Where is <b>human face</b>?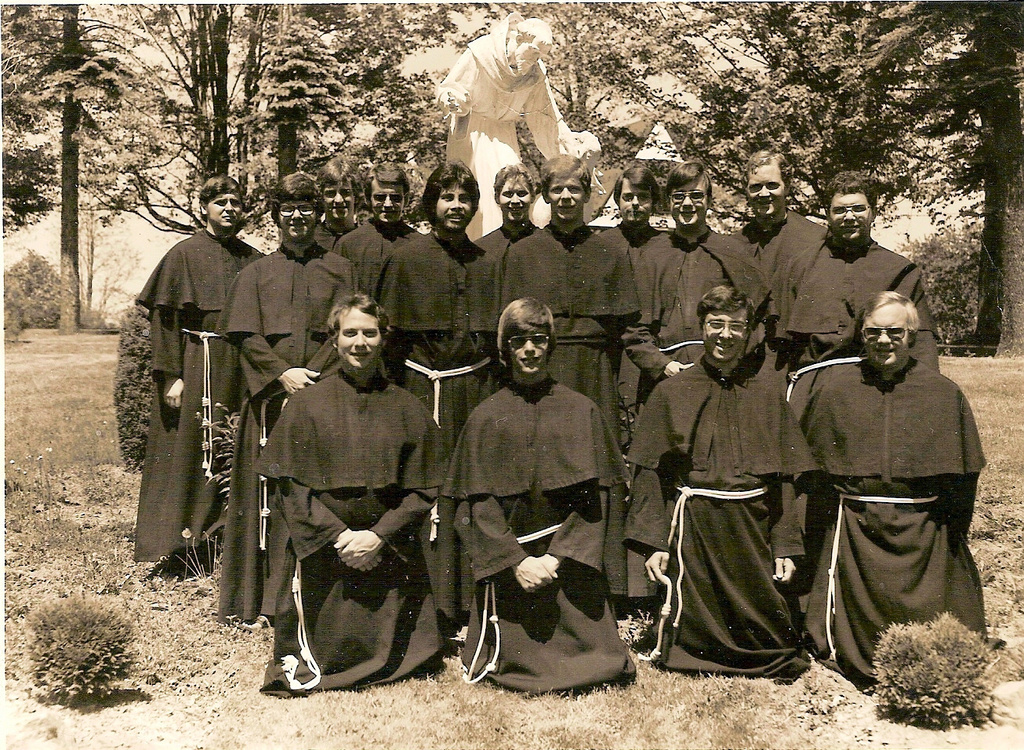
x1=615, y1=182, x2=648, y2=228.
